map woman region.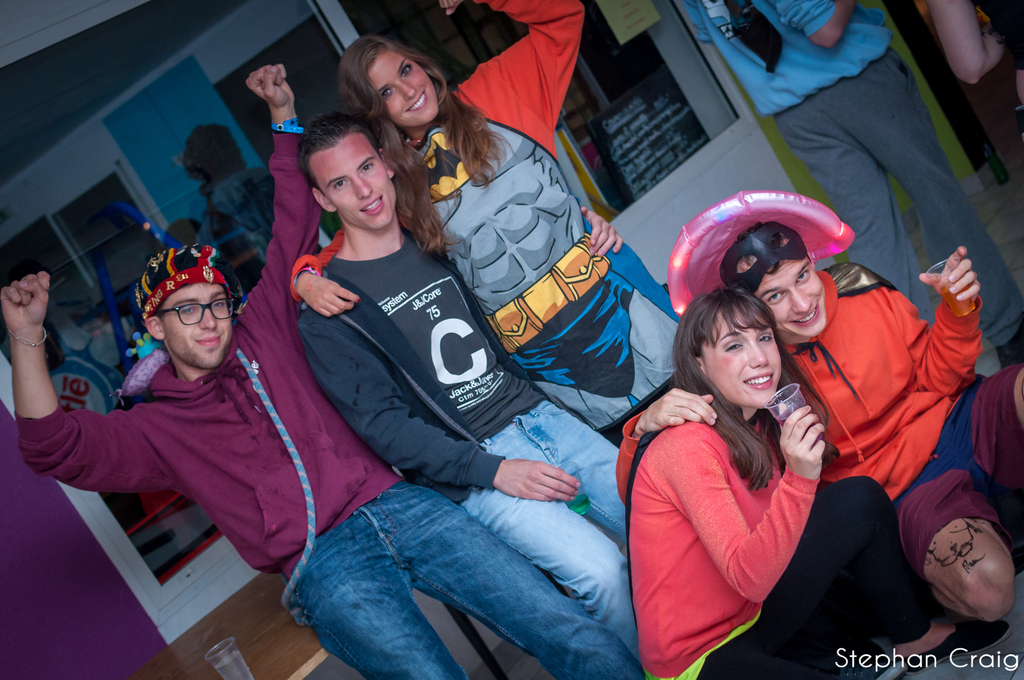
Mapped to 639/264/854/672.
